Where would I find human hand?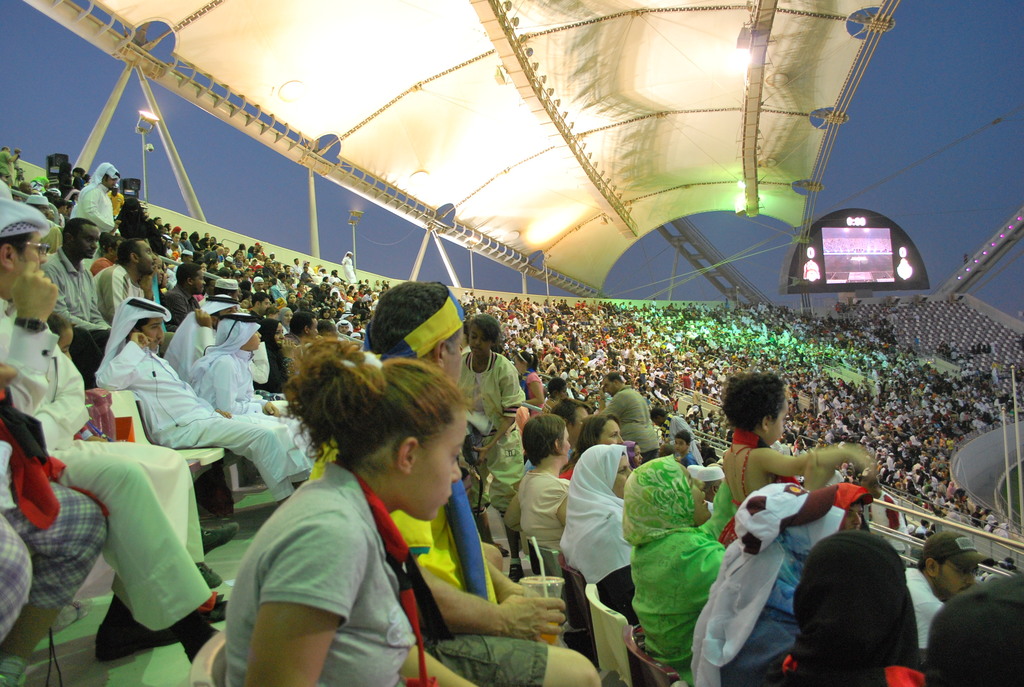
At <bbox>129, 333, 156, 350</bbox>.
